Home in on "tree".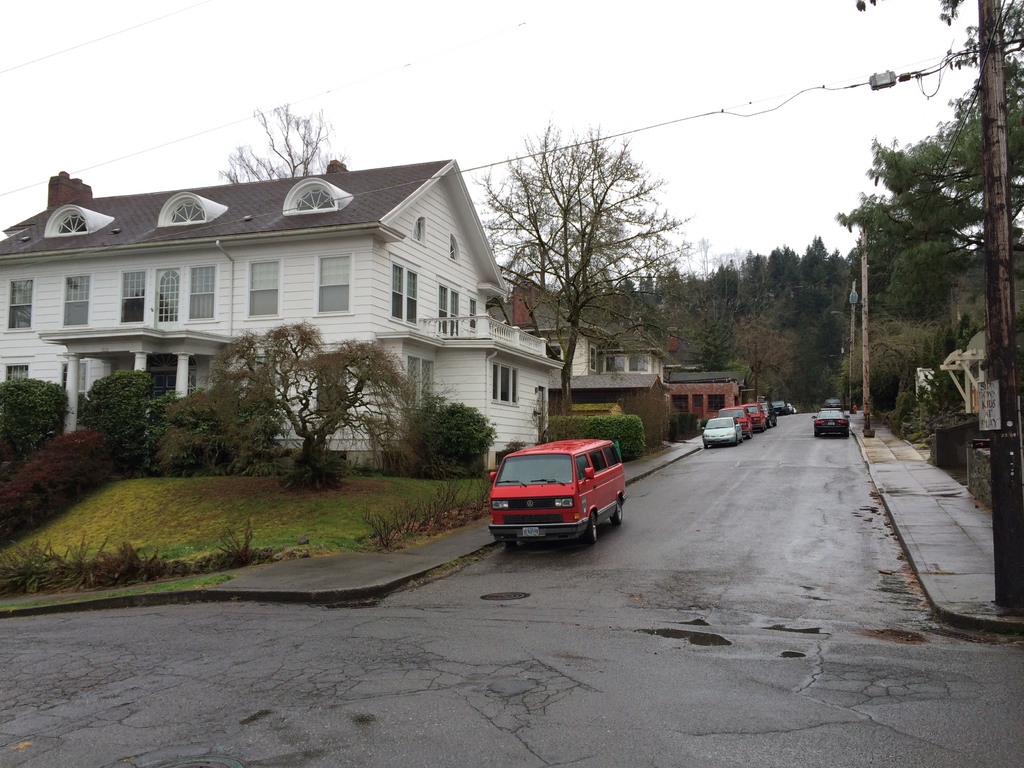
Homed in at box(735, 241, 774, 312).
